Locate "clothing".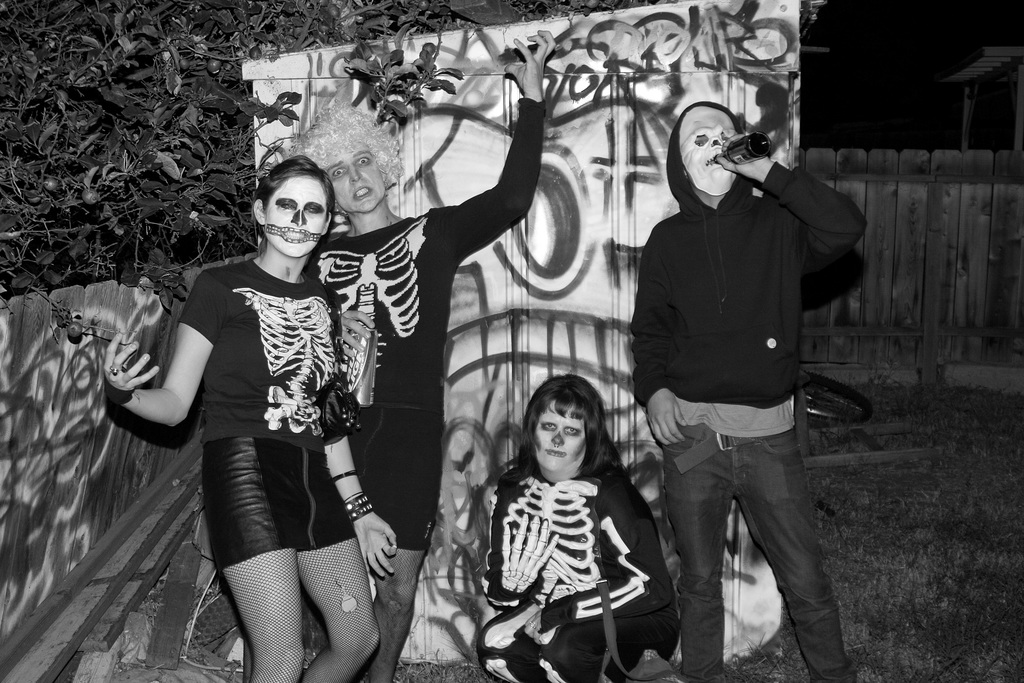
Bounding box: <box>479,450,676,682</box>.
